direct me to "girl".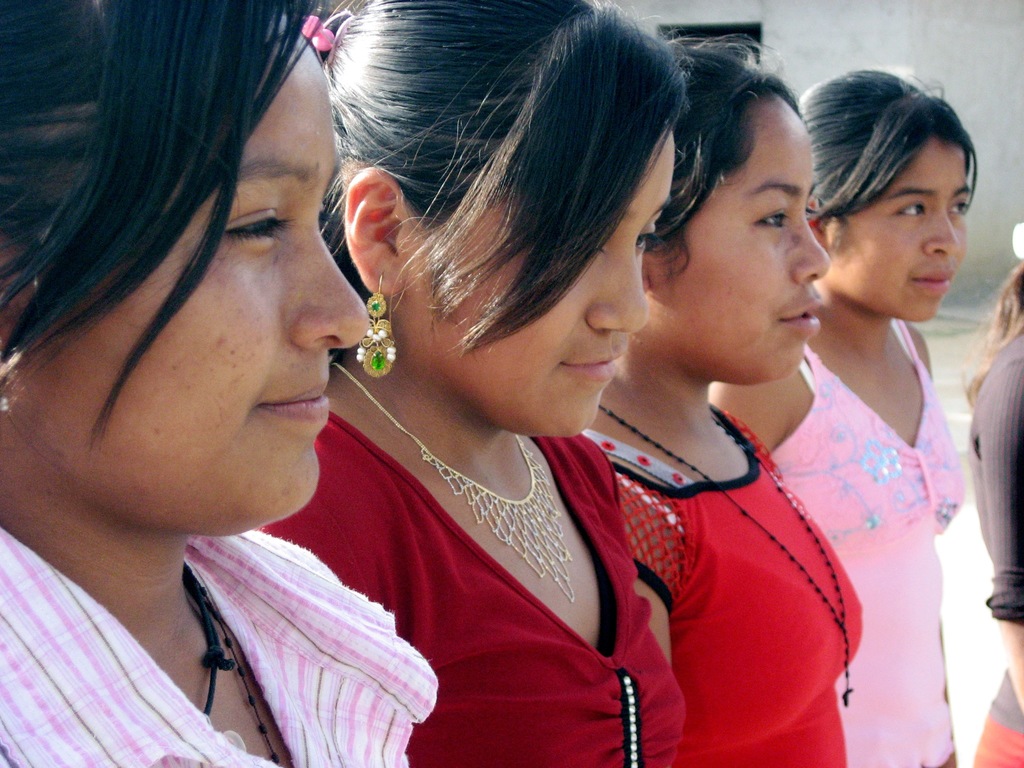
Direction: BBox(260, 0, 686, 767).
